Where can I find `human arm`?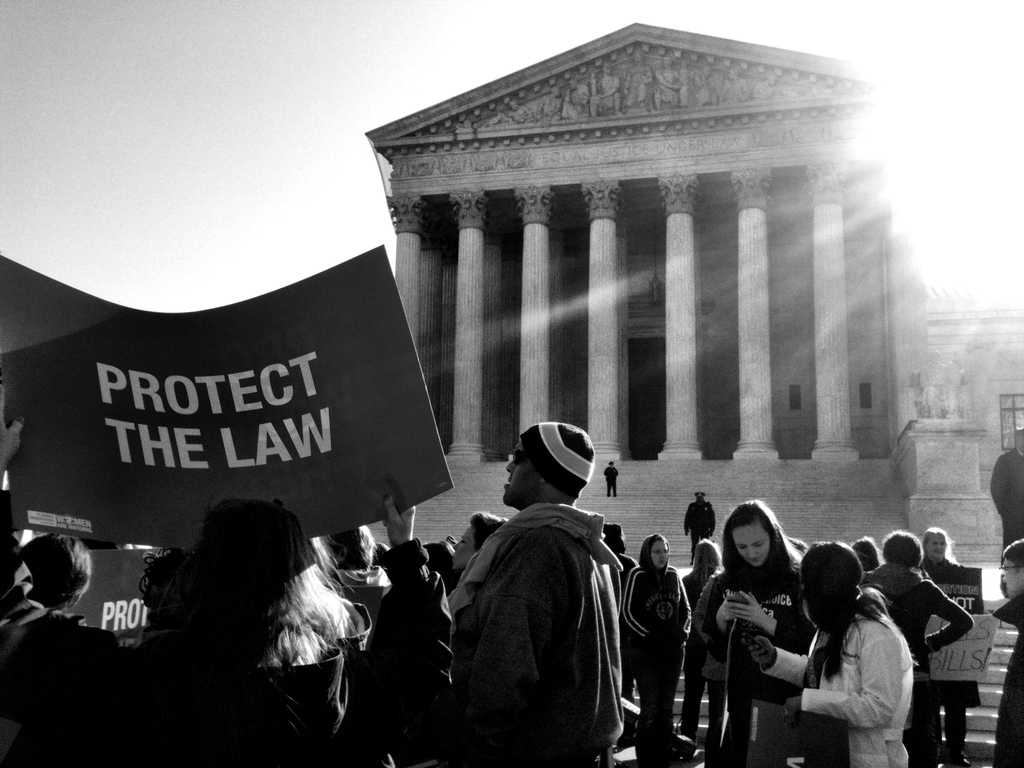
You can find it at Rect(616, 467, 620, 474).
